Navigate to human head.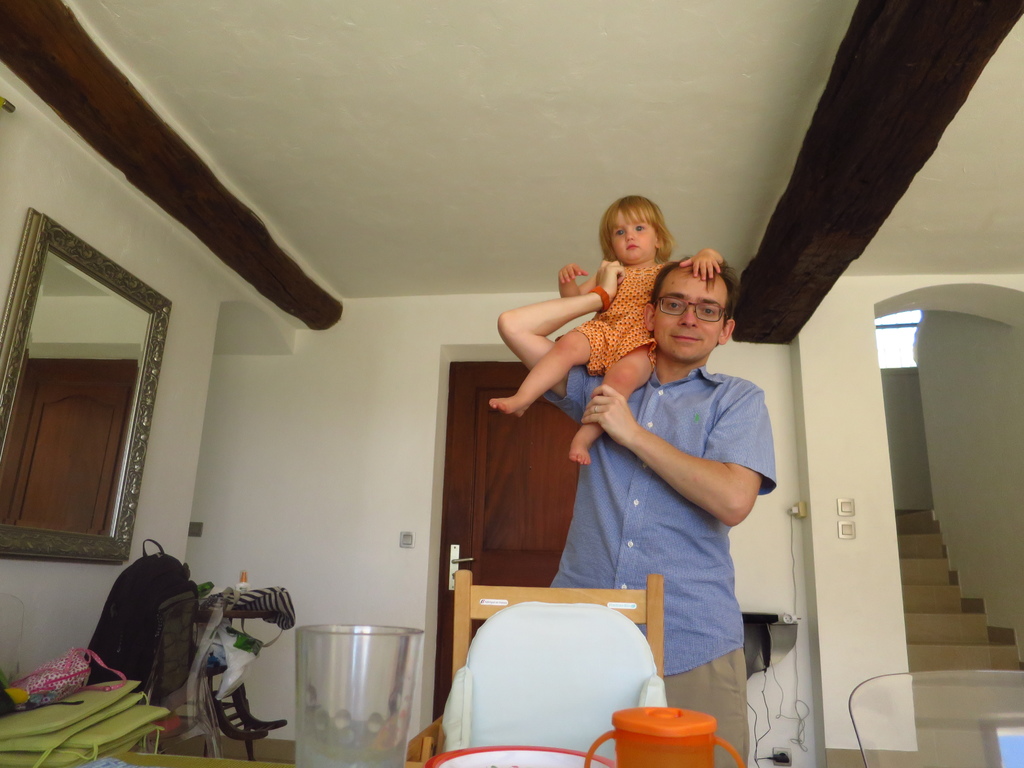
Navigation target: region(607, 199, 660, 266).
